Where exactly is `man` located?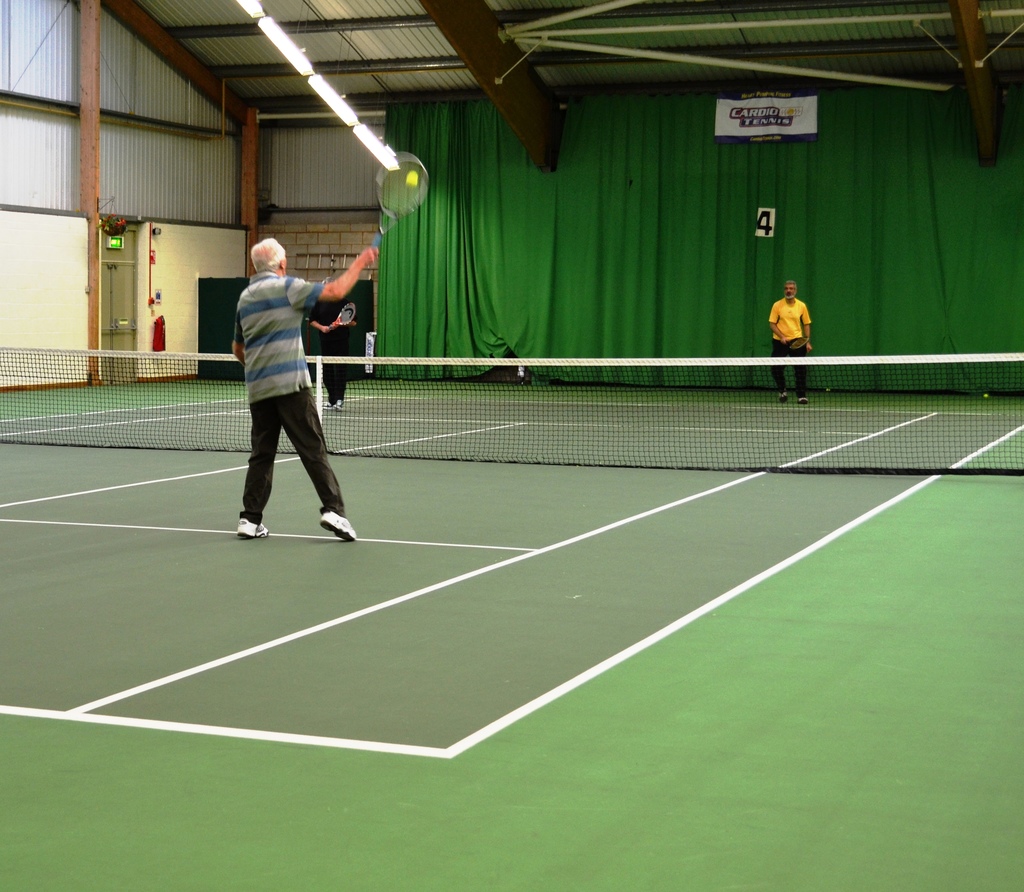
Its bounding box is Rect(764, 278, 815, 411).
